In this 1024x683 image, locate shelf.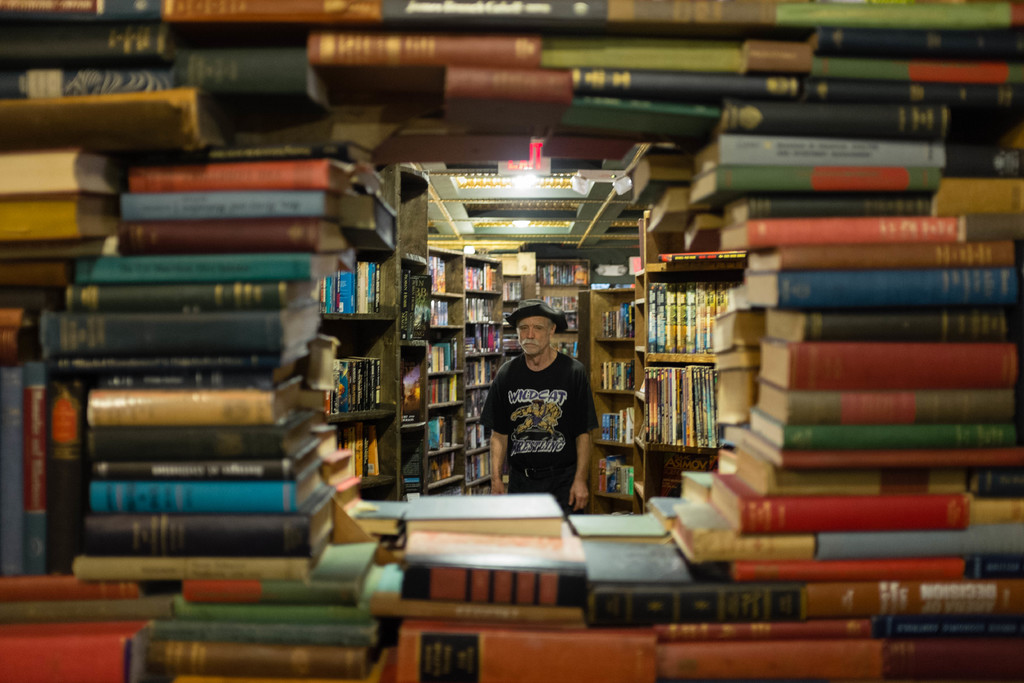
Bounding box: {"left": 317, "top": 324, "right": 405, "bottom": 425}.
